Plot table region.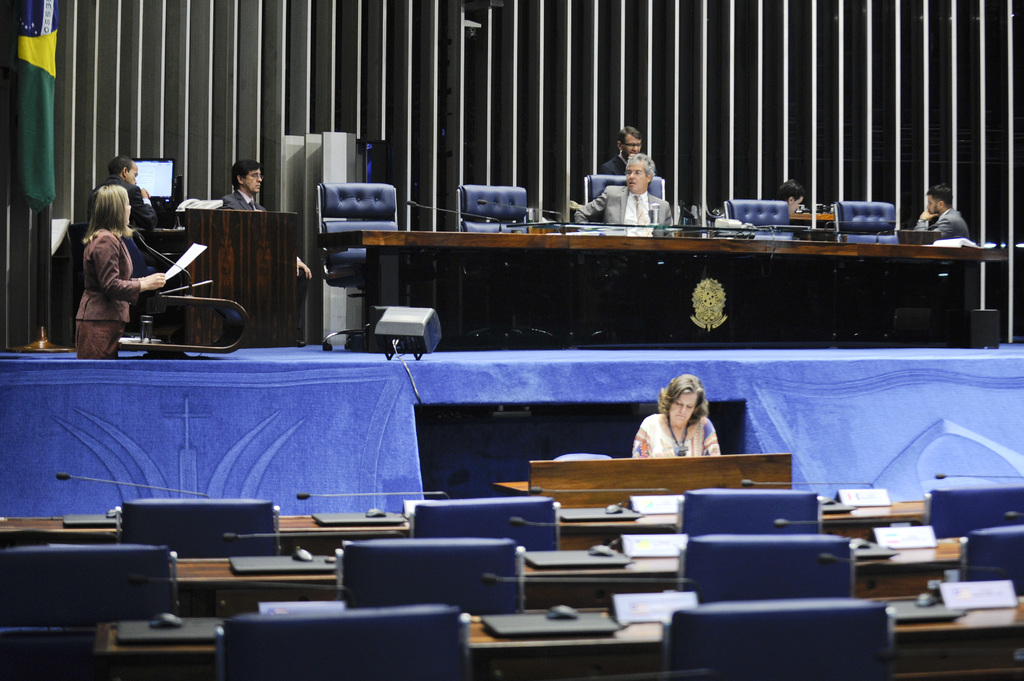
Plotted at <bbox>179, 209, 305, 344</bbox>.
